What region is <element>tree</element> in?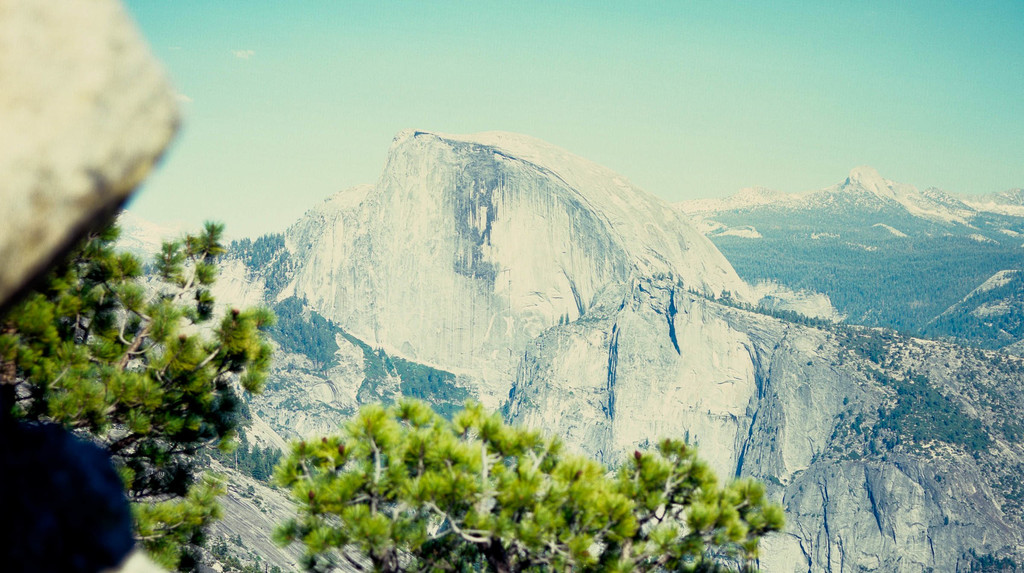
(x1=282, y1=394, x2=796, y2=572).
